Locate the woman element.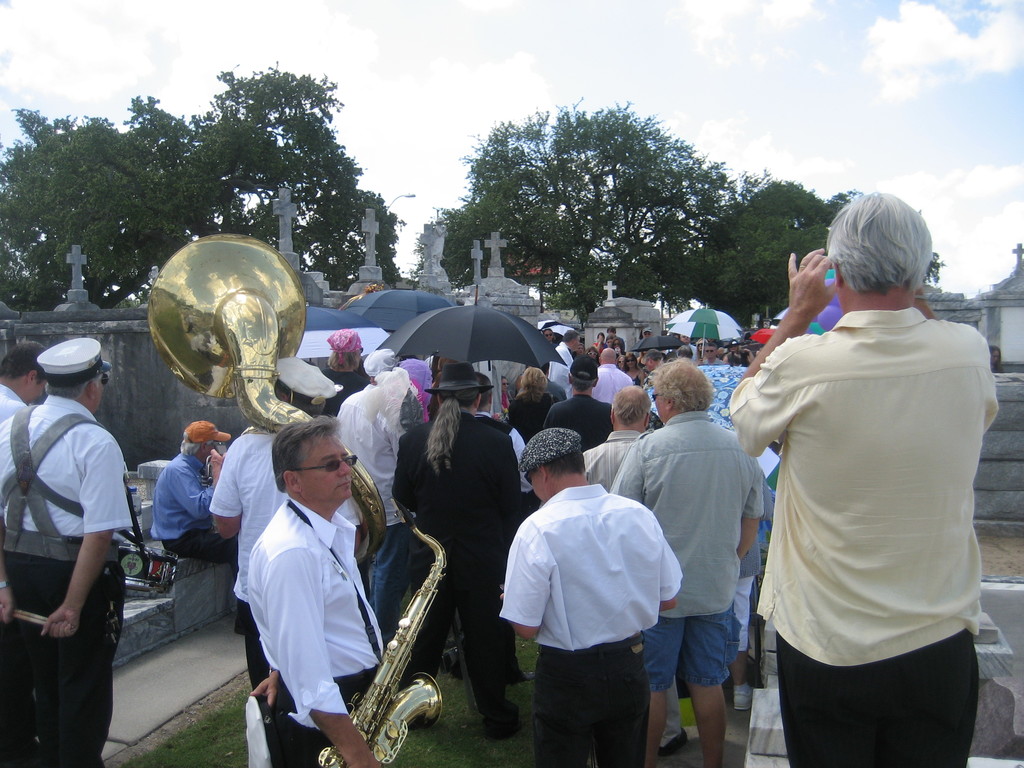
Element bbox: l=508, t=369, r=558, b=444.
